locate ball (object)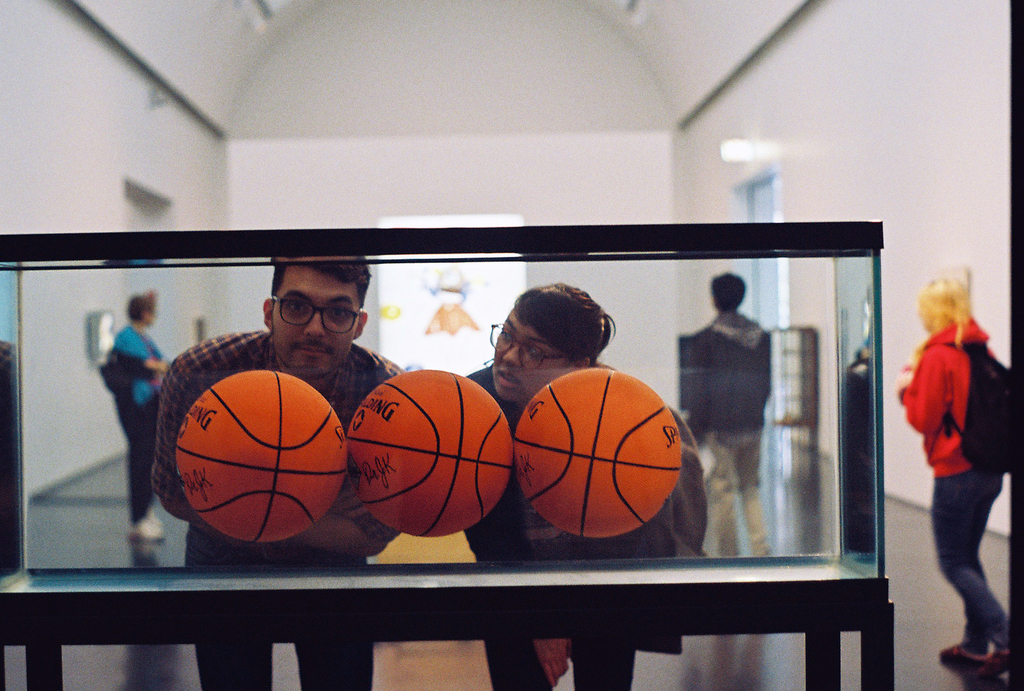
[513,367,683,541]
